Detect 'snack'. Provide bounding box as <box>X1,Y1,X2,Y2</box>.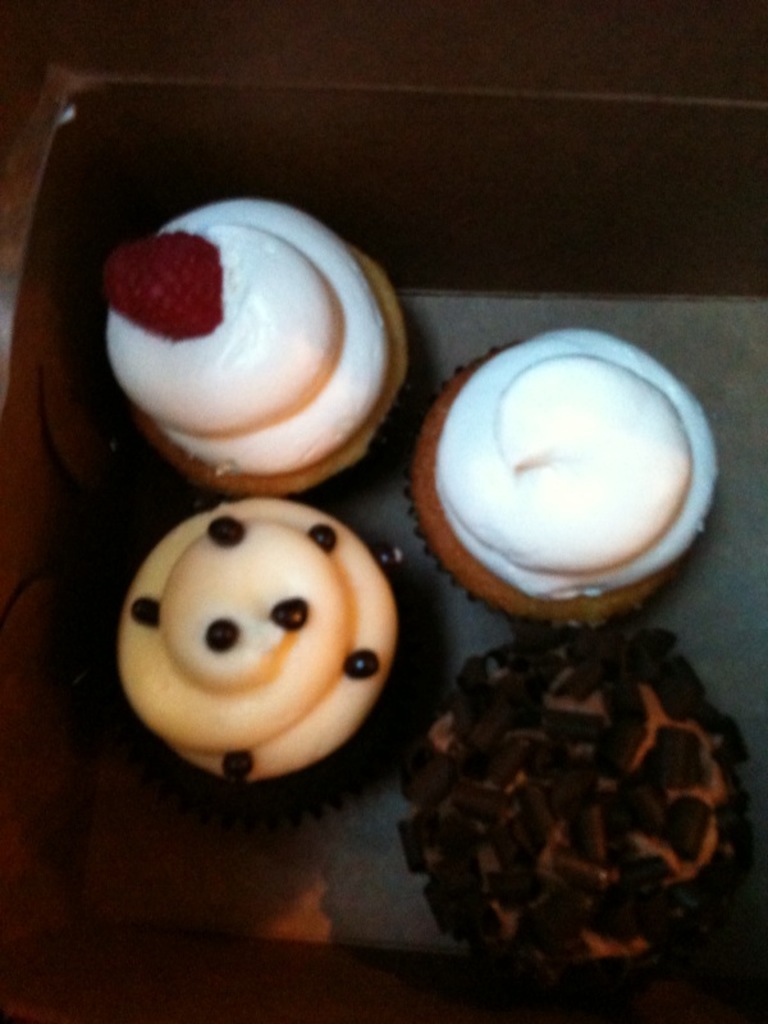
<box>320,645,756,993</box>.
